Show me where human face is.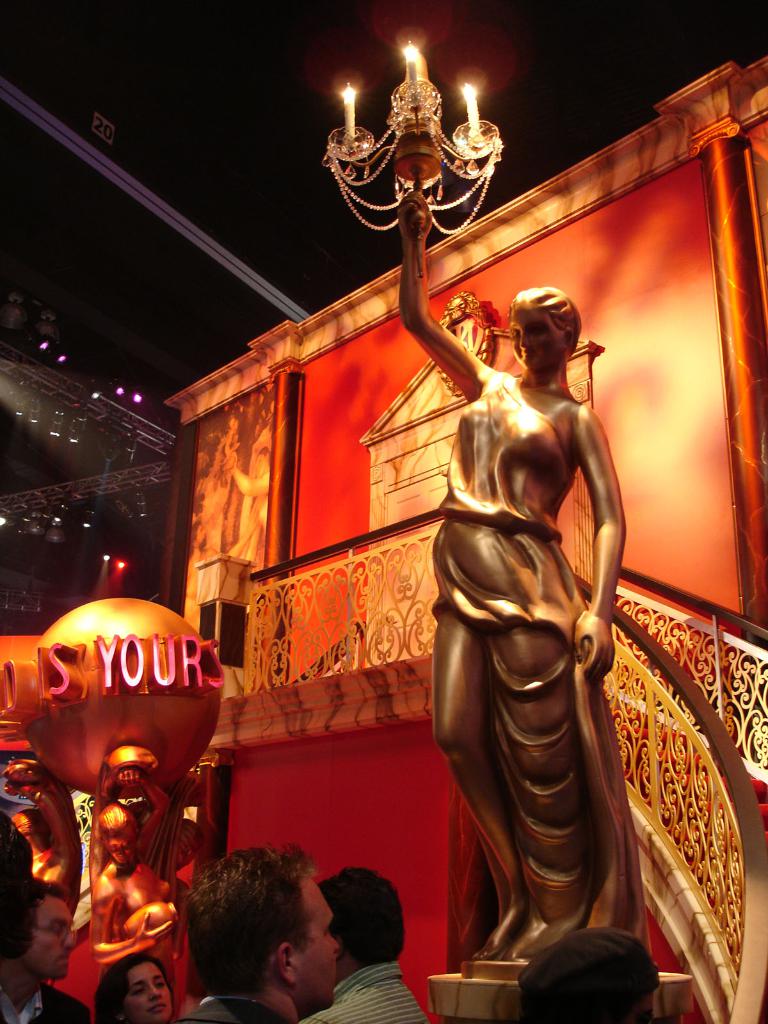
human face is at region(17, 821, 52, 854).
